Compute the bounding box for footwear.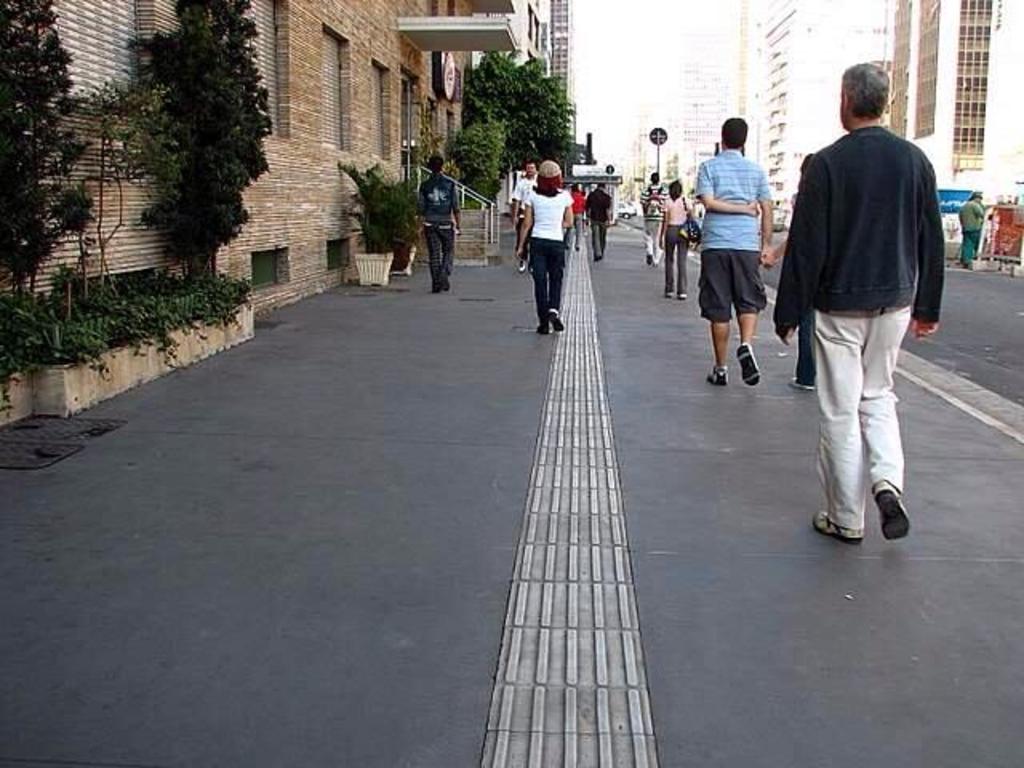
l=814, t=510, r=858, b=544.
